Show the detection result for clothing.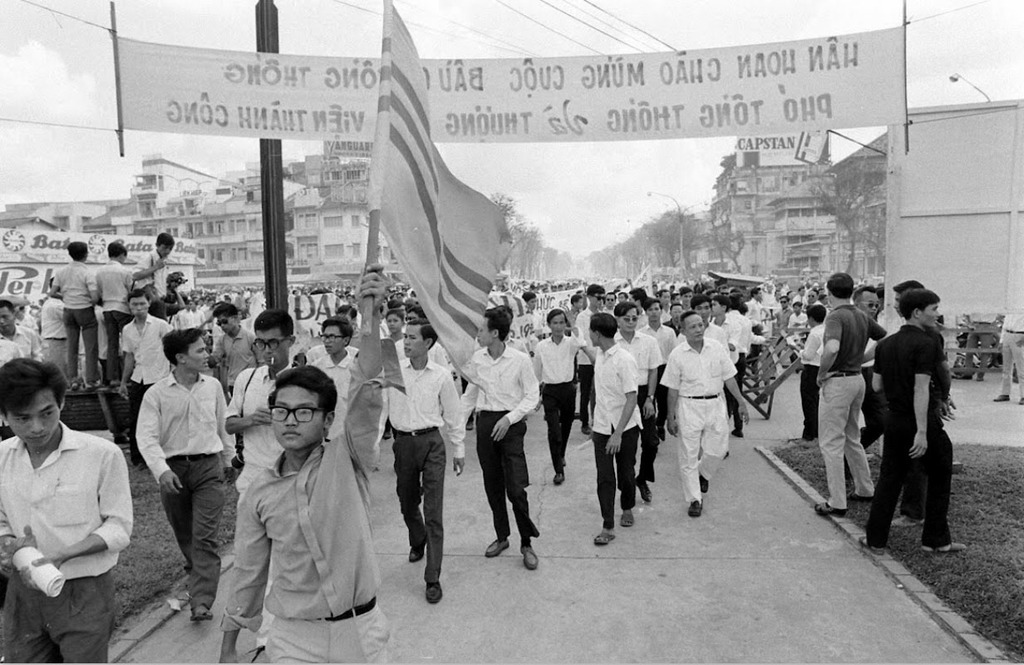
x1=117, y1=311, x2=171, y2=459.
